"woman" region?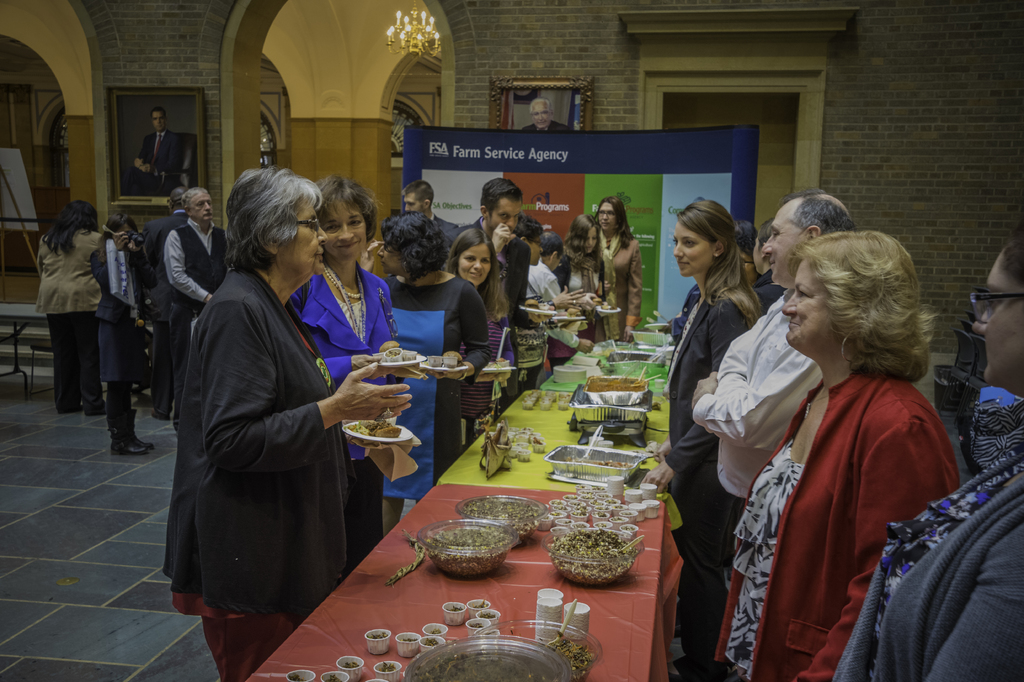
{"left": 354, "top": 211, "right": 506, "bottom": 535}
